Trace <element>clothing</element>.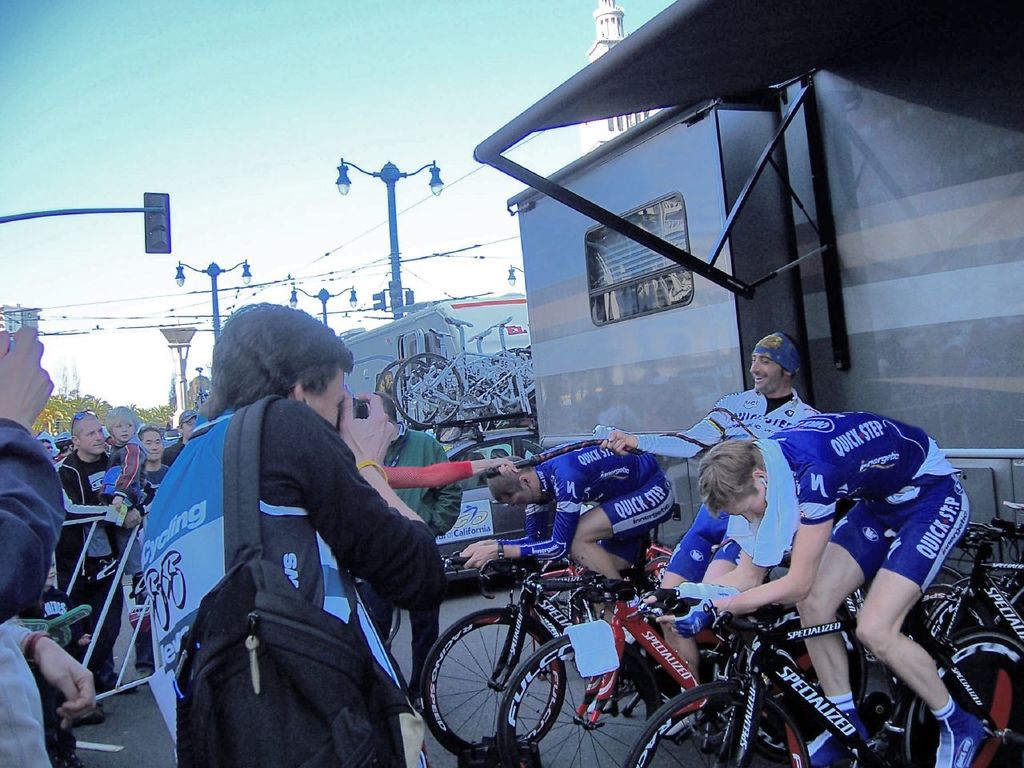
Traced to [6,626,93,767].
